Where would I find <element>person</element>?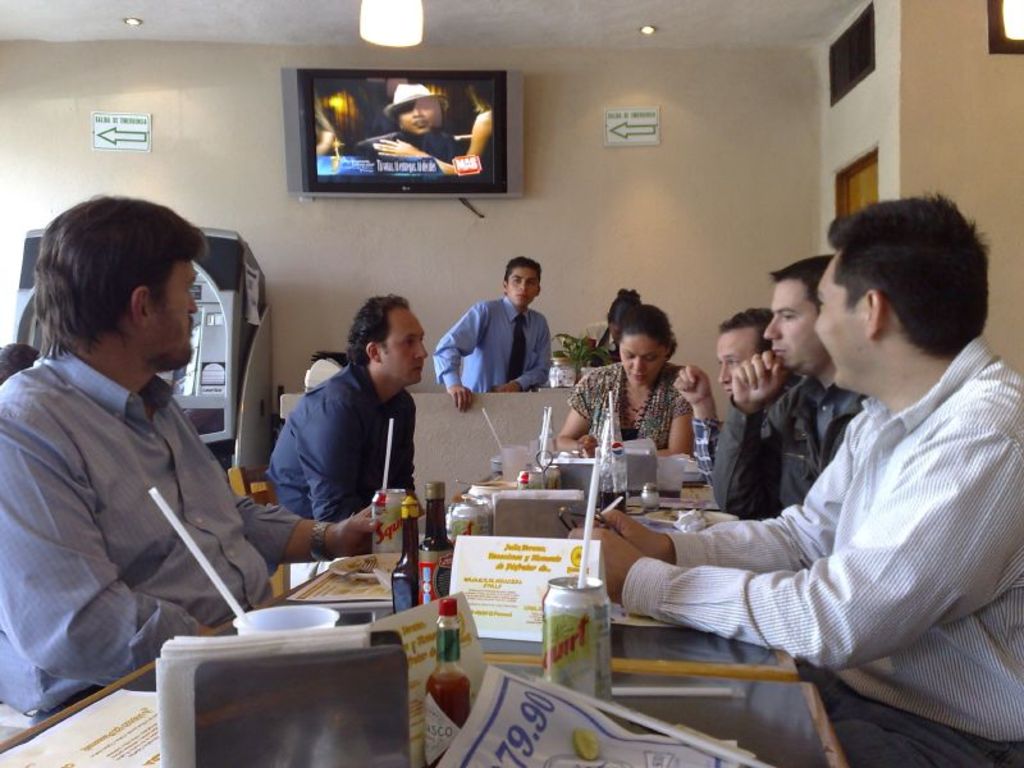
At bbox(567, 283, 654, 376).
